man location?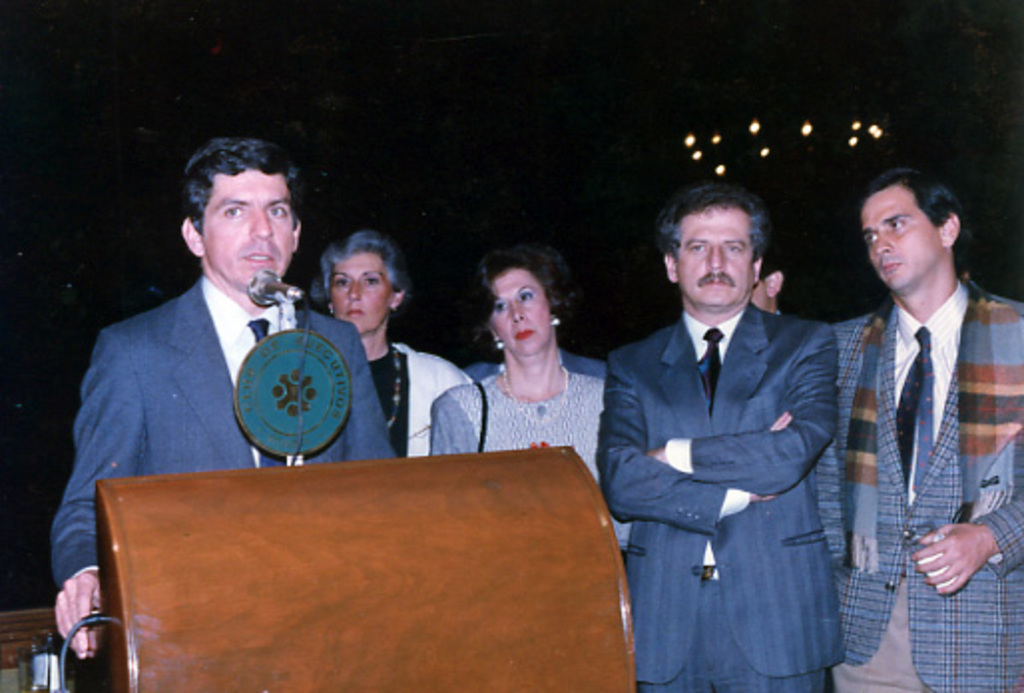
detection(60, 137, 392, 657)
